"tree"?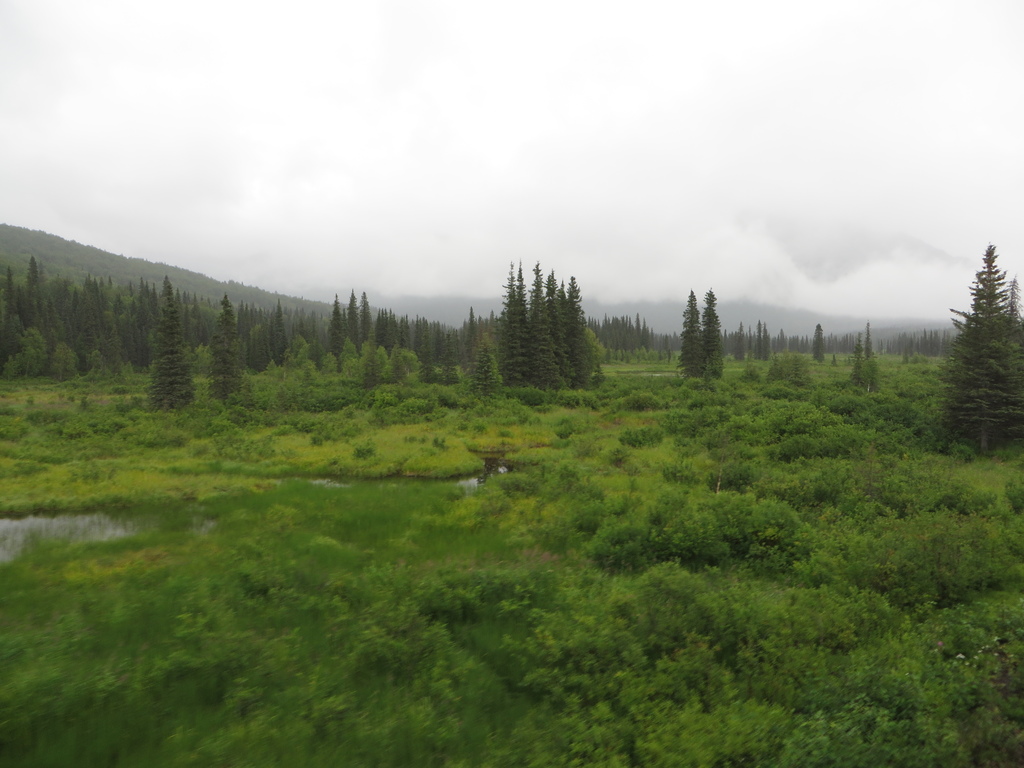
left=811, top=323, right=827, bottom=360
